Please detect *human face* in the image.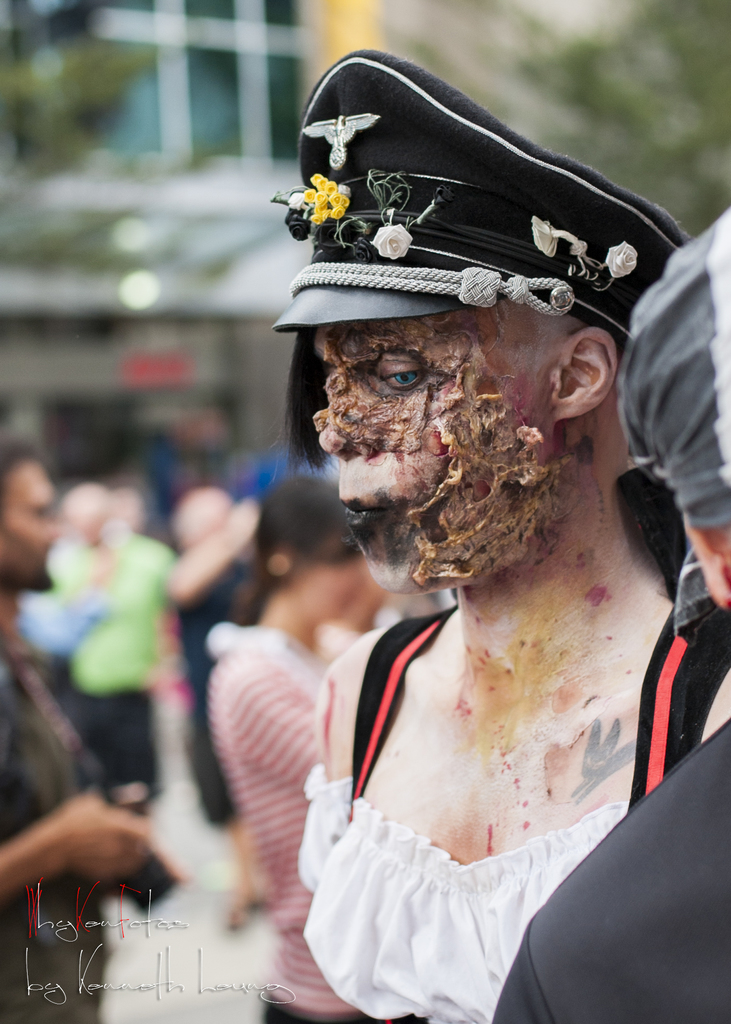
311, 295, 552, 593.
